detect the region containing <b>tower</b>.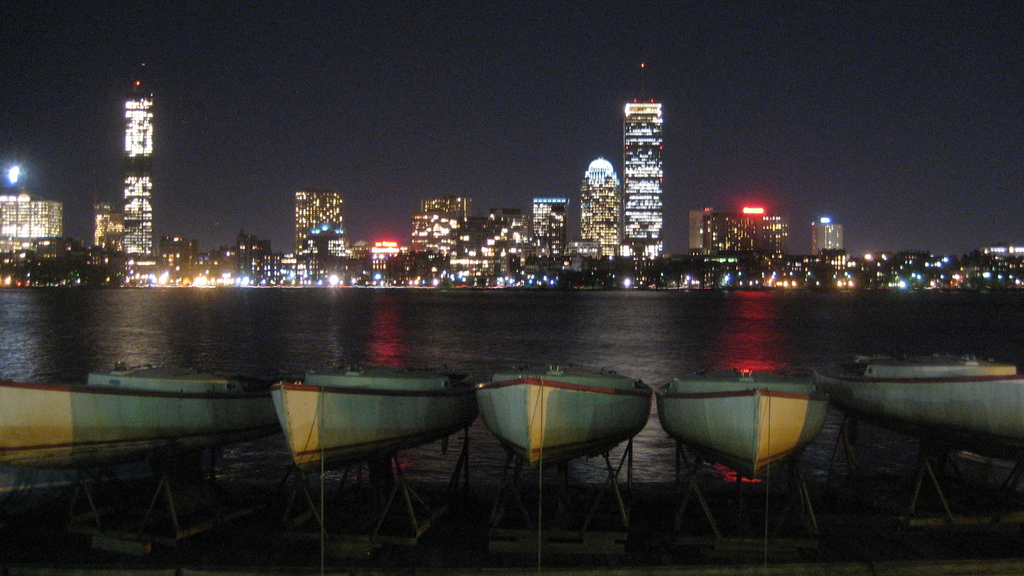
<box>286,183,351,288</box>.
